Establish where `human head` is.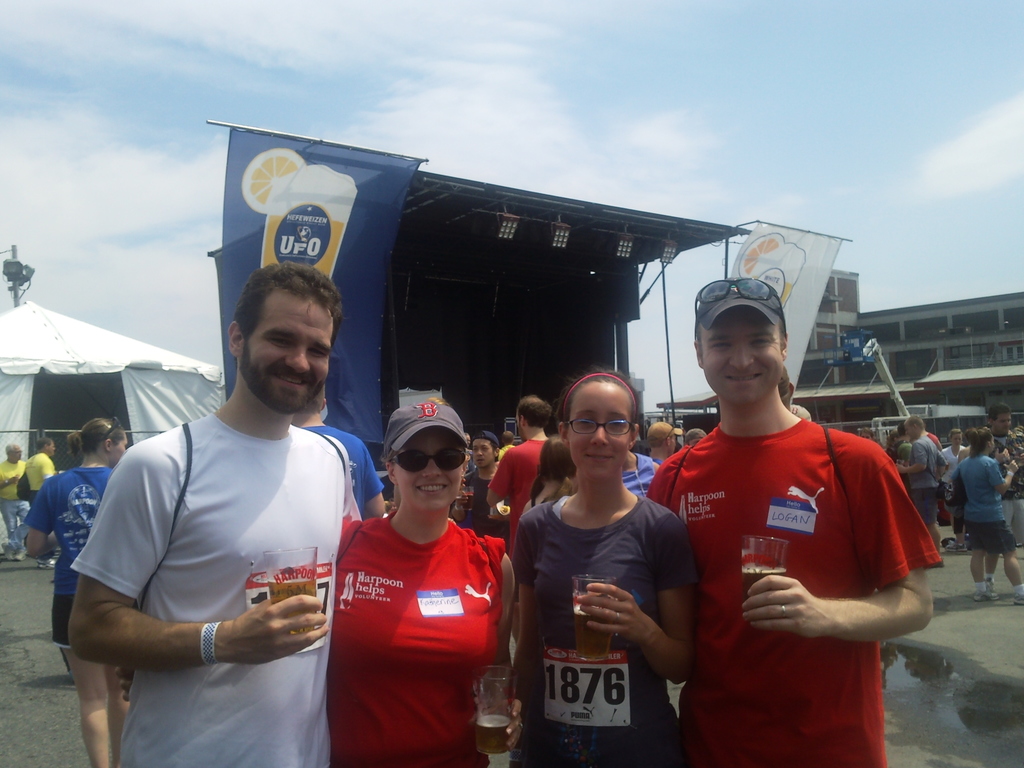
Established at bbox=[499, 429, 516, 443].
